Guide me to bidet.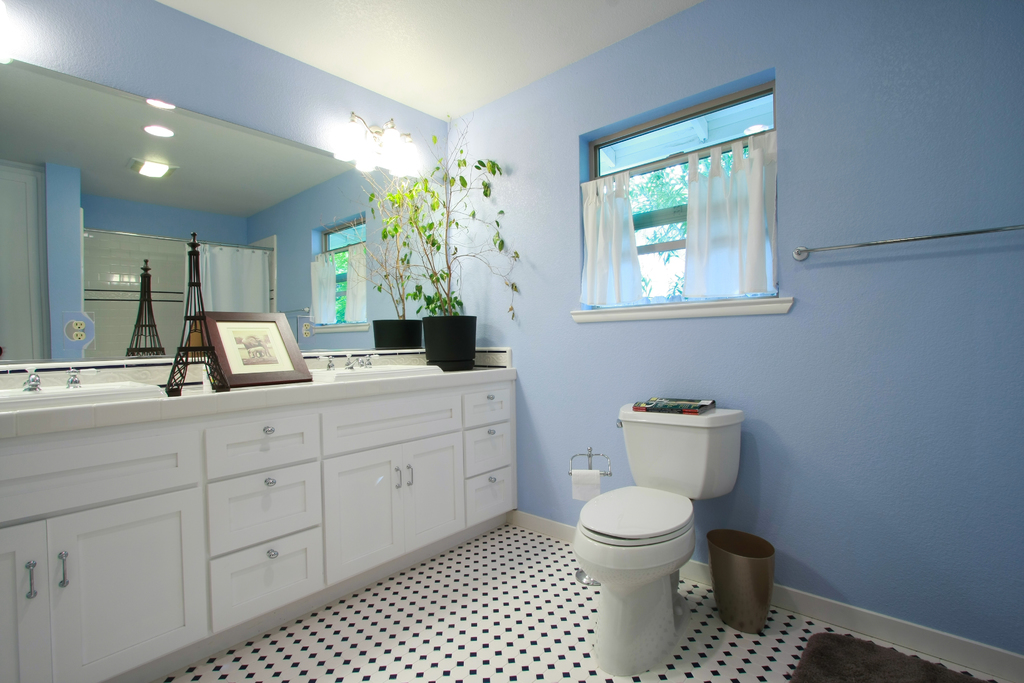
Guidance: l=573, t=486, r=698, b=676.
